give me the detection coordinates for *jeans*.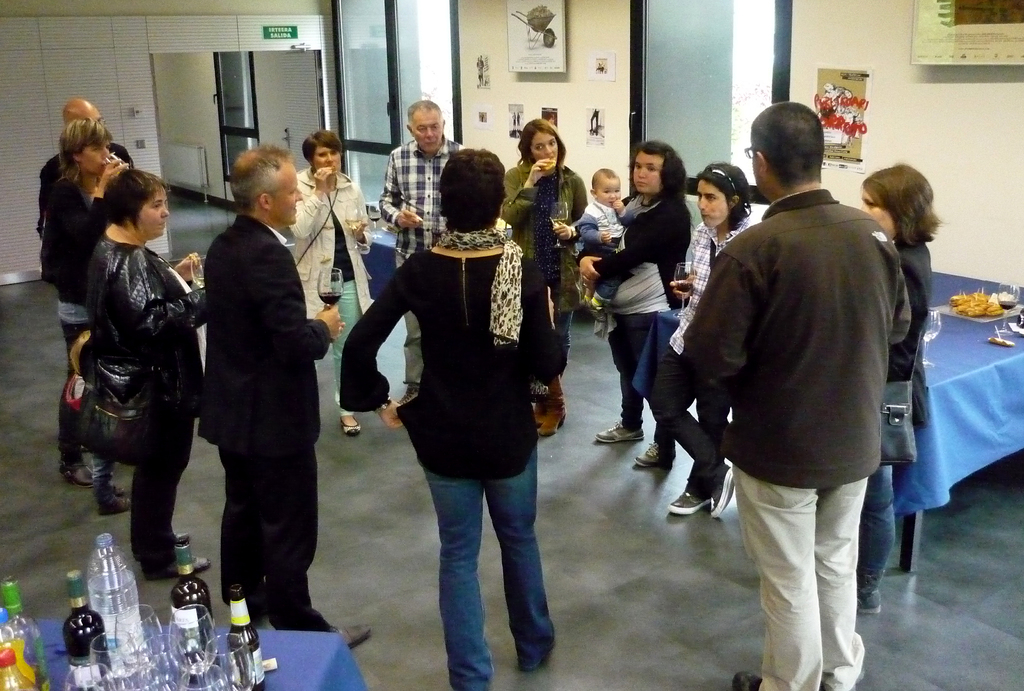
bbox=[420, 444, 564, 685].
